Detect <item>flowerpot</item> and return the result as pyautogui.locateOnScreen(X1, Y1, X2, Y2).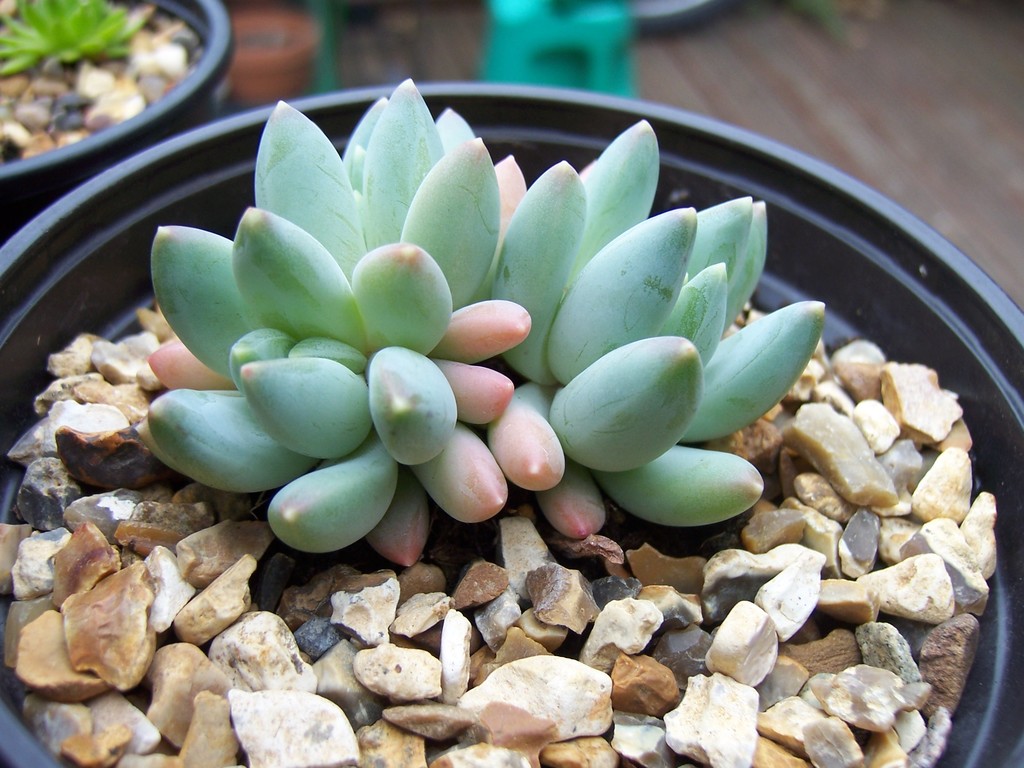
pyautogui.locateOnScreen(0, 0, 235, 241).
